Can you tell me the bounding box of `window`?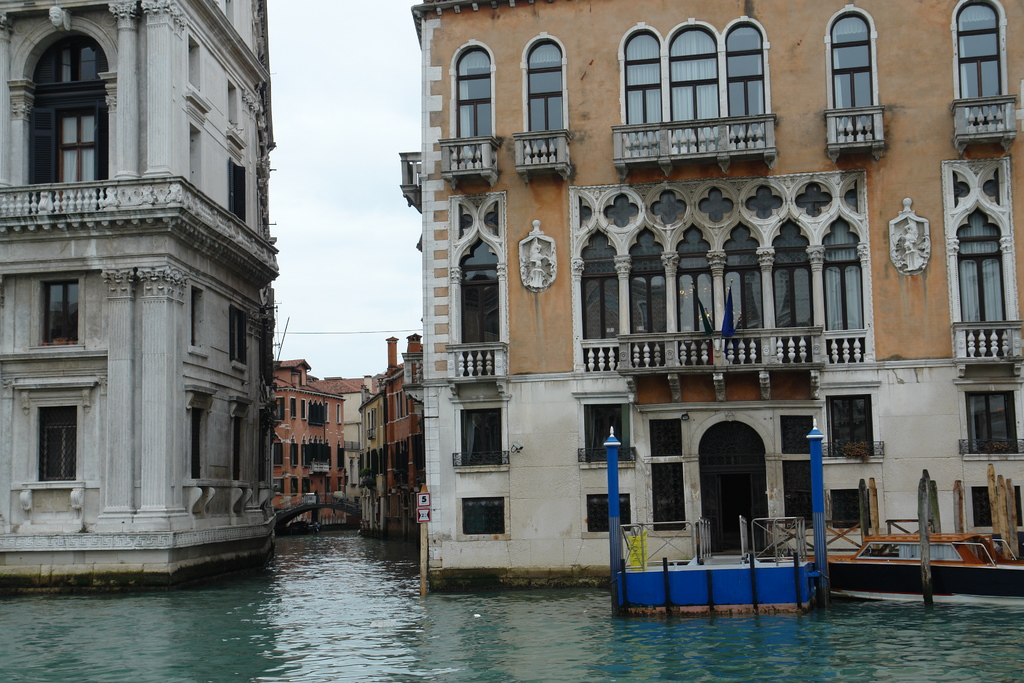
(x1=461, y1=419, x2=506, y2=470).
